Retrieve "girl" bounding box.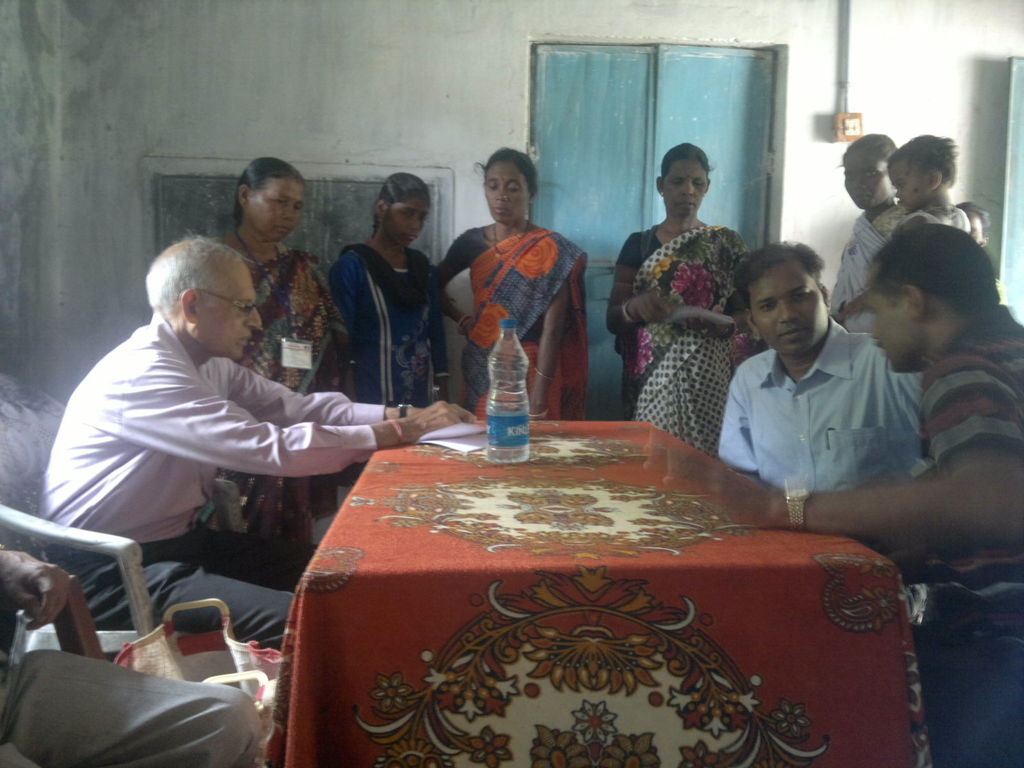
Bounding box: bbox=(324, 172, 449, 407).
